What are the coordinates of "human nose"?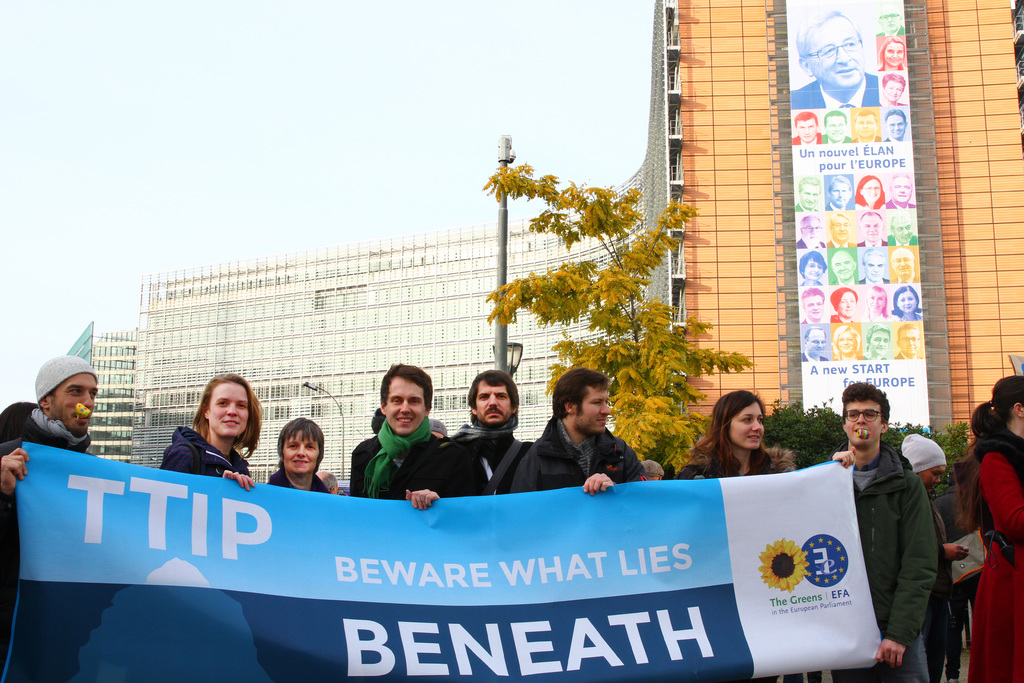
BBox(600, 401, 611, 414).
